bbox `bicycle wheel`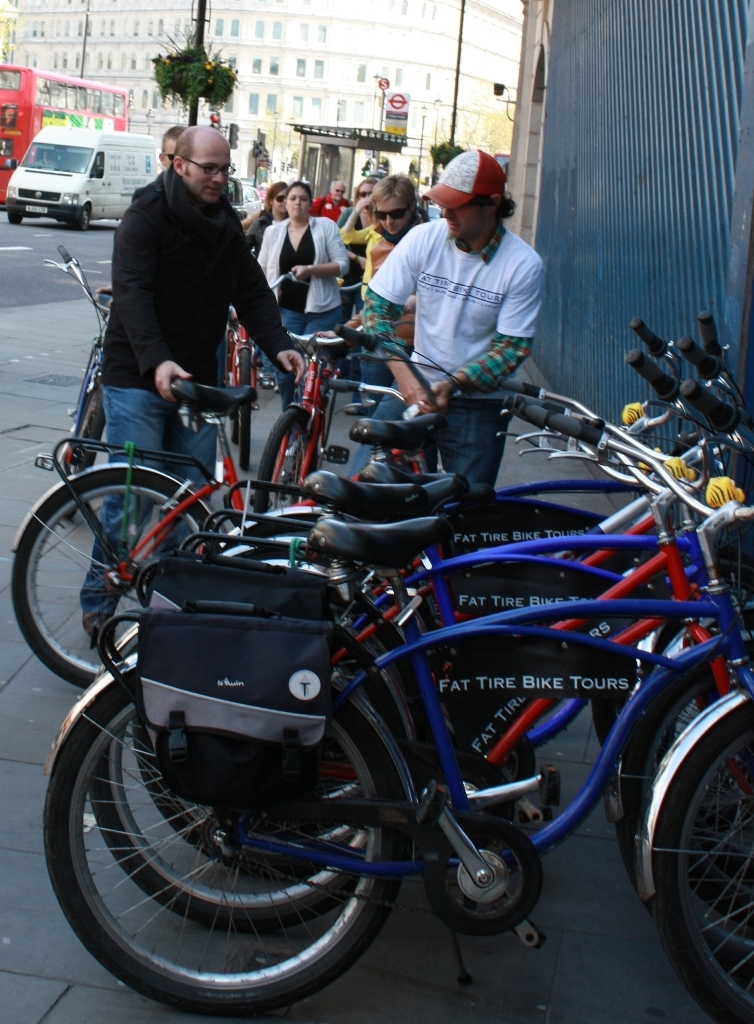
625 645 753 975
